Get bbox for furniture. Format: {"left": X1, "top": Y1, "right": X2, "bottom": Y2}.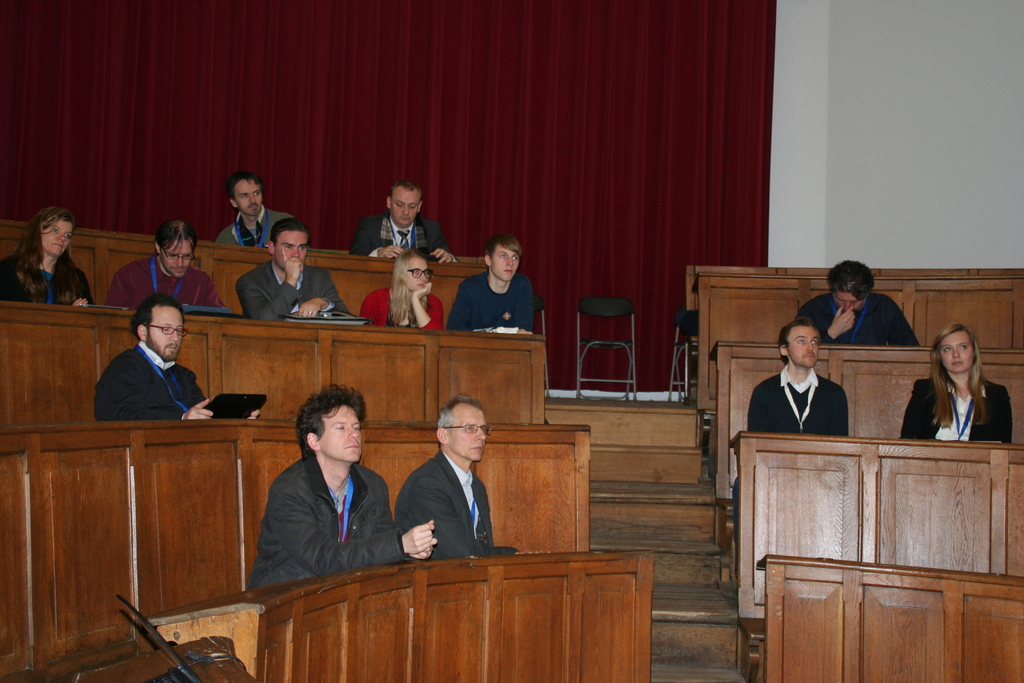
{"left": 0, "top": 424, "right": 588, "bottom": 682}.
